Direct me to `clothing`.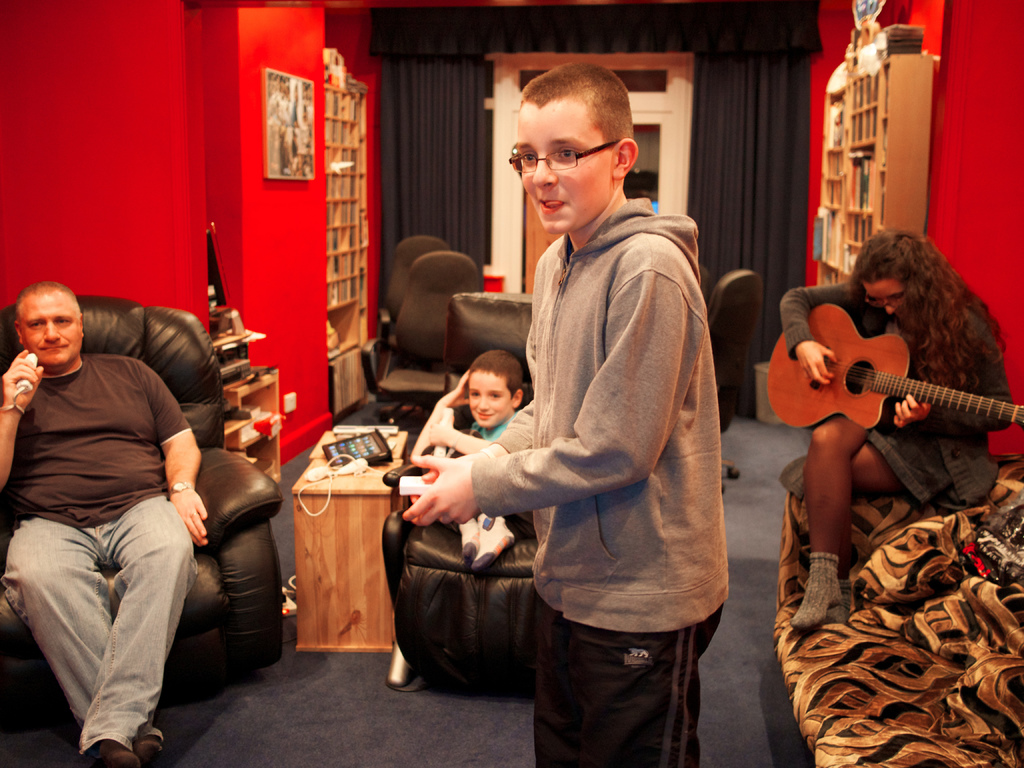
Direction: (468,200,724,637).
